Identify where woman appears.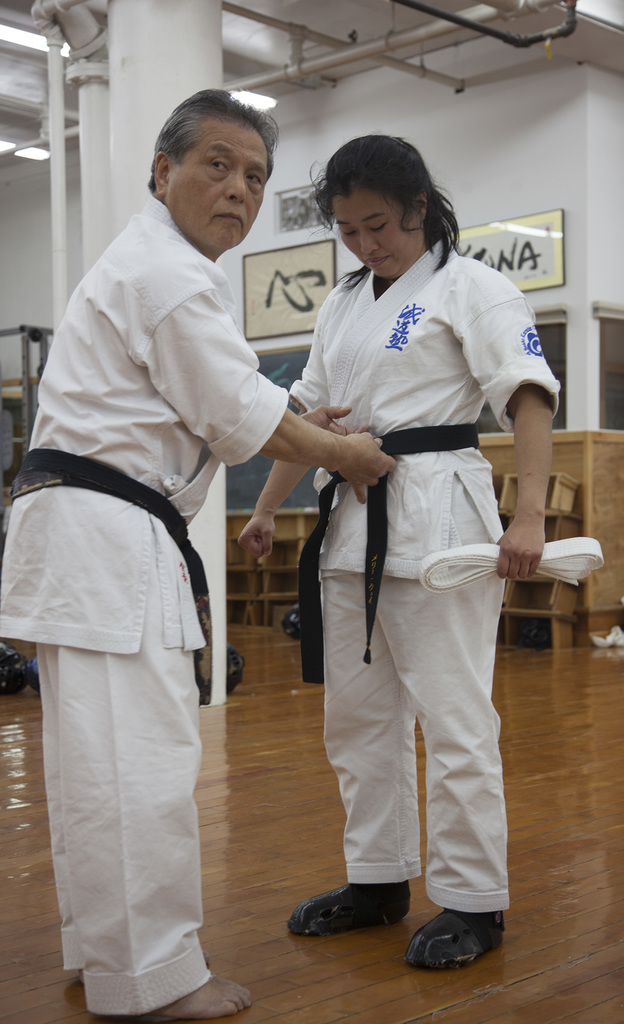
Appears at 239:124:560:978.
